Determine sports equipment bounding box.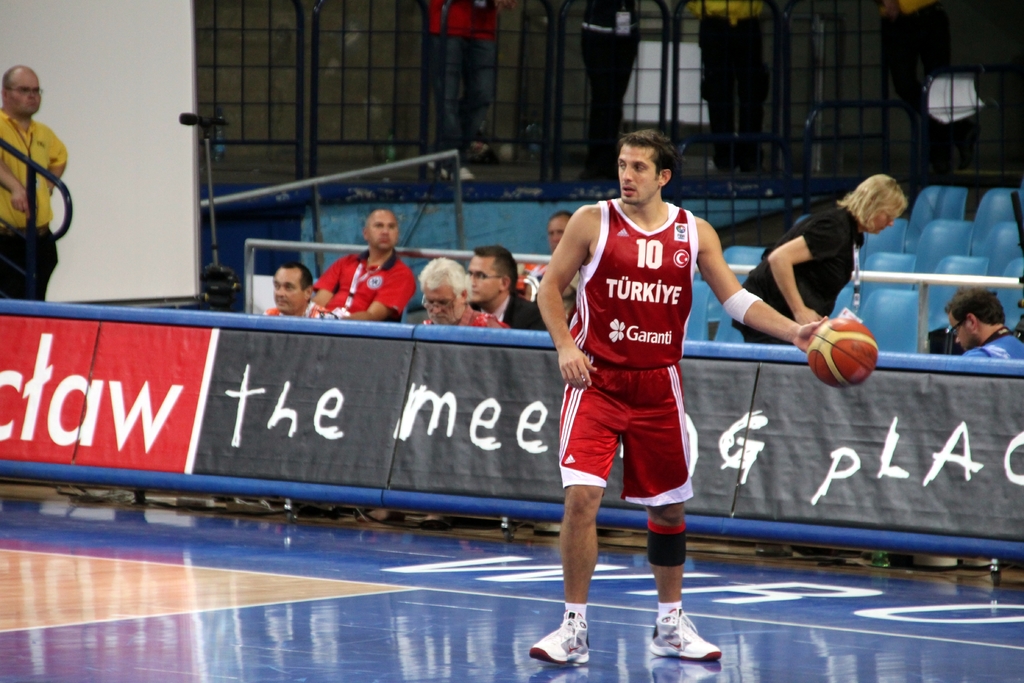
Determined: 807:316:879:390.
